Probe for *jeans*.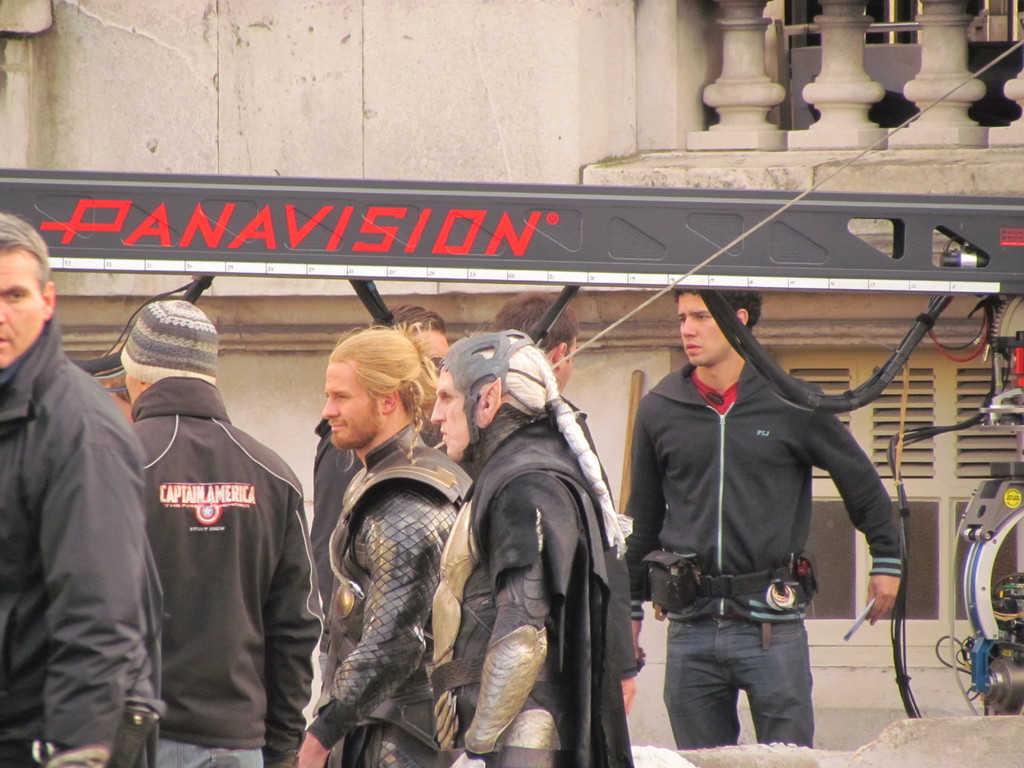
Probe result: (657,596,831,762).
